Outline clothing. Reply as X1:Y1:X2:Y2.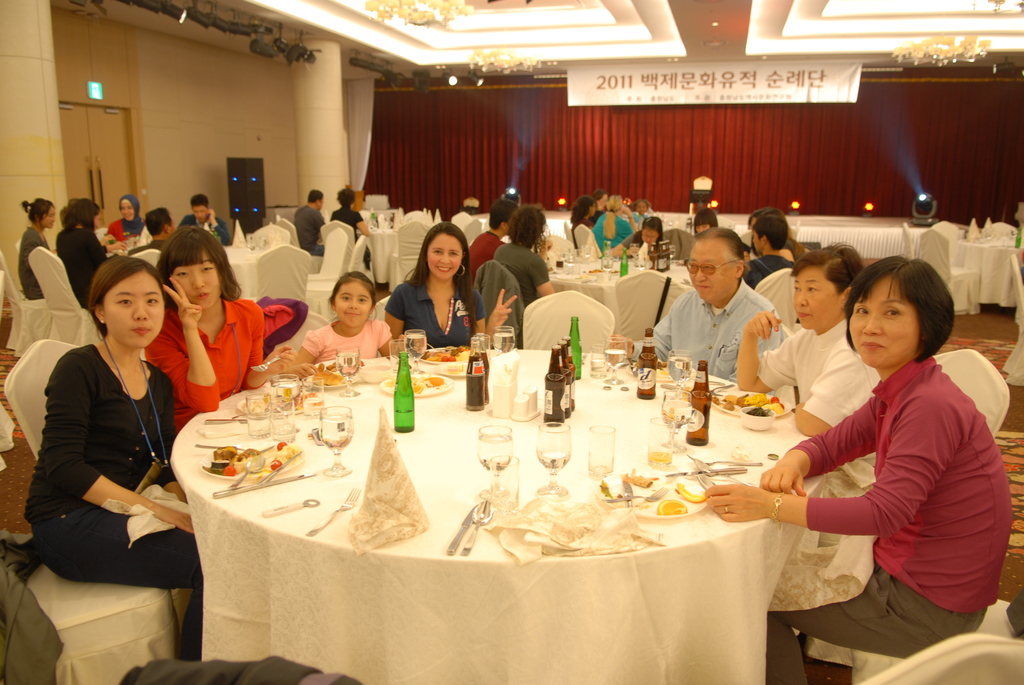
145:294:264:430.
